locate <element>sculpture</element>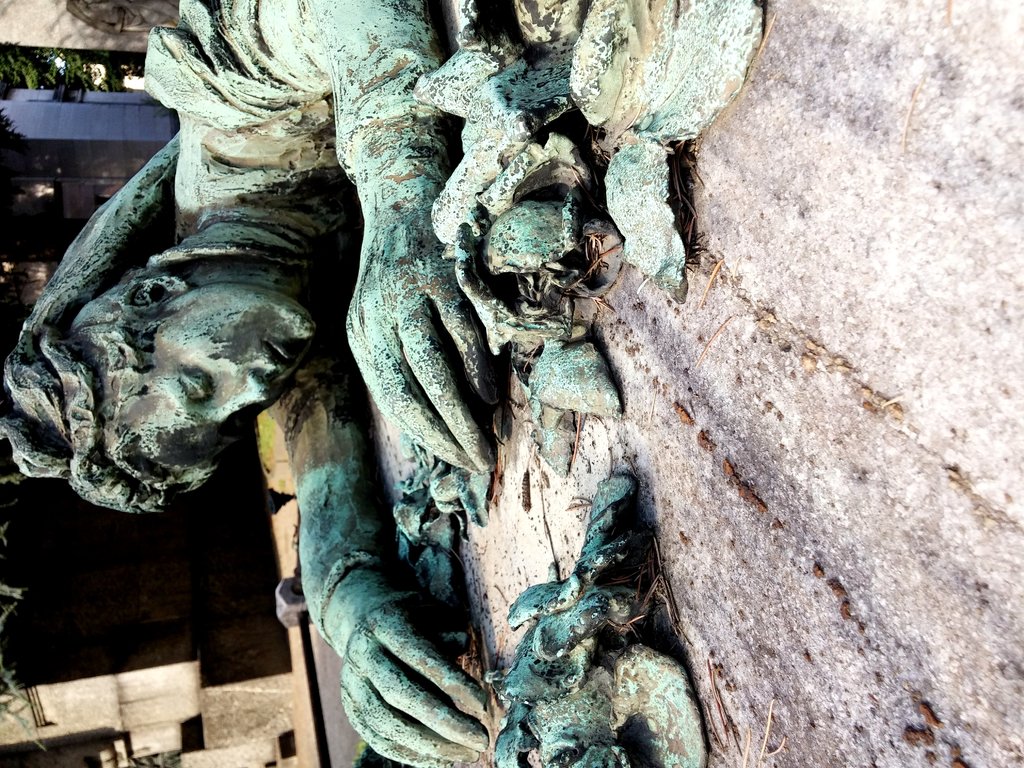
(0,0,756,767)
